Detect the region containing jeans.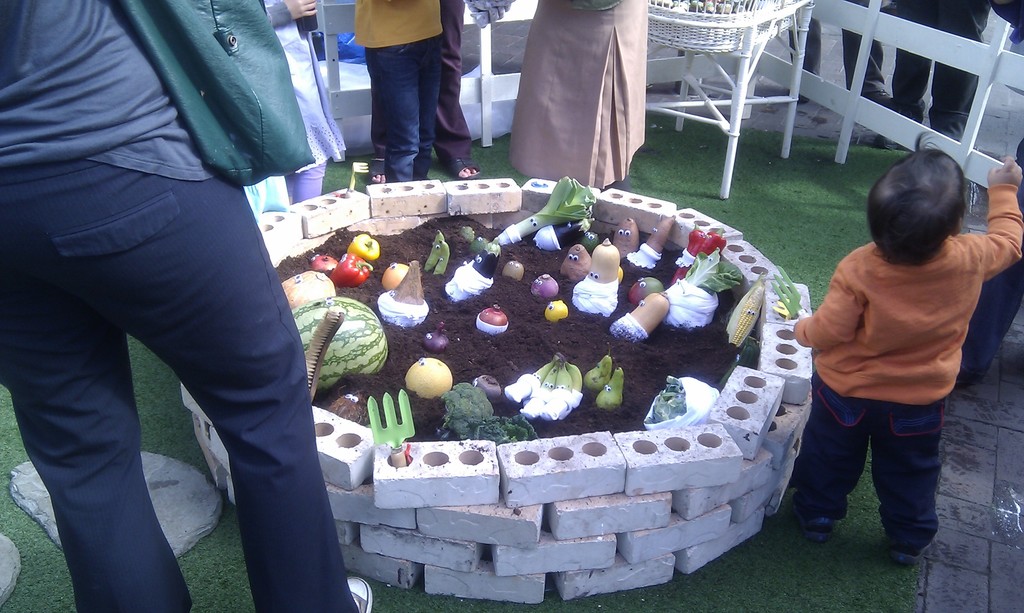
pyautogui.locateOnScreen(790, 371, 939, 554).
